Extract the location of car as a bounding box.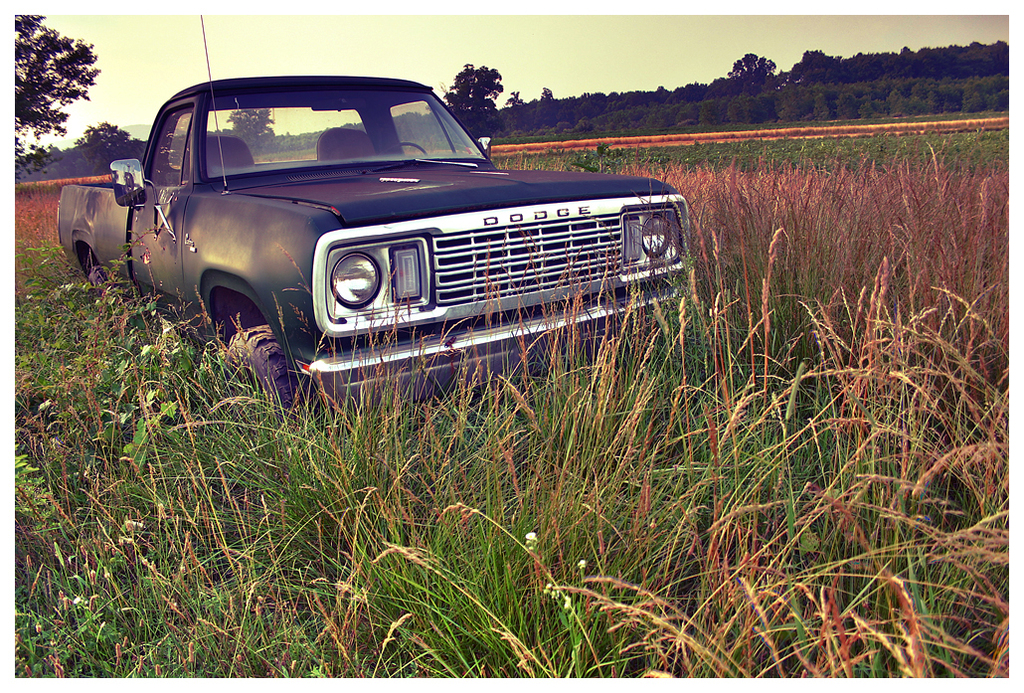
select_region(57, 16, 696, 425).
